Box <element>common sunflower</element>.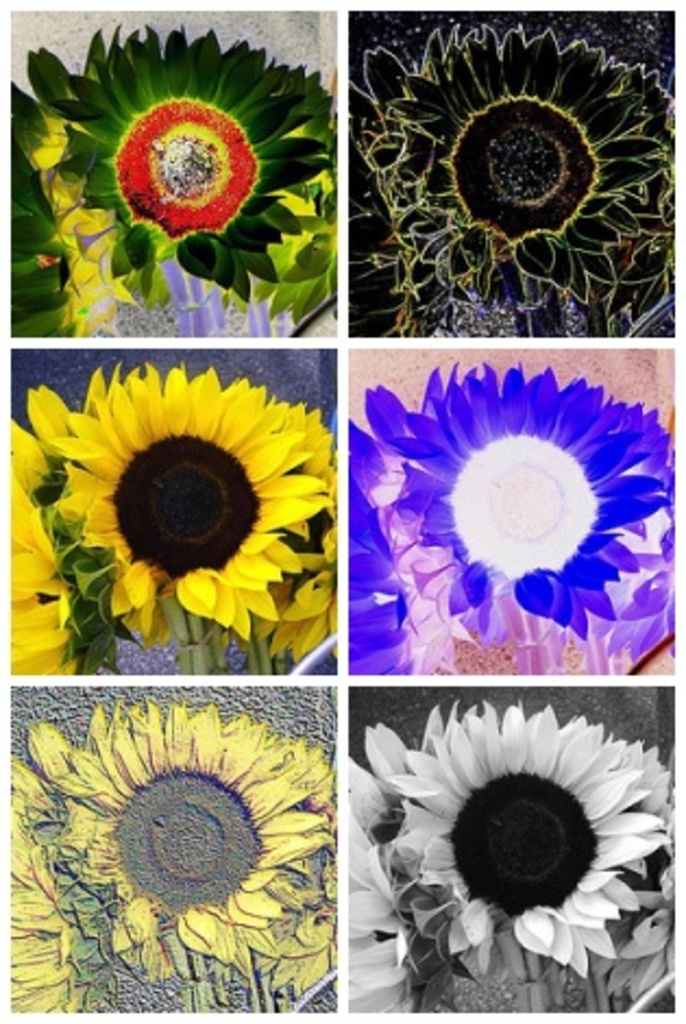
[x1=50, y1=704, x2=329, y2=976].
